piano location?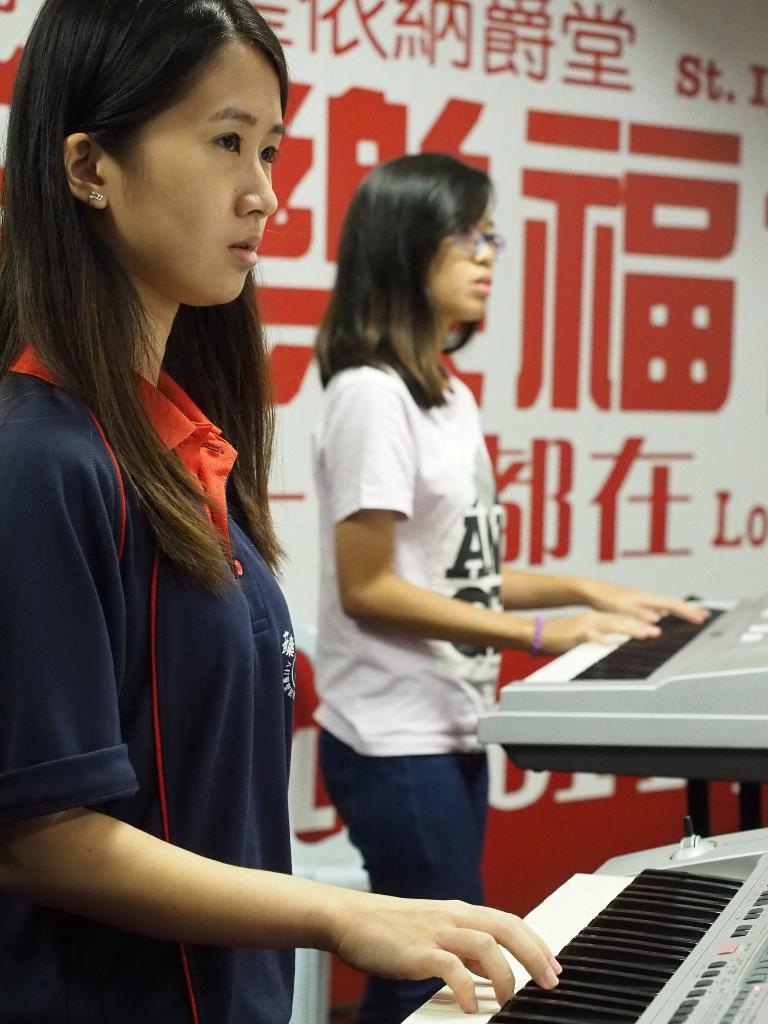
box=[471, 590, 767, 786]
